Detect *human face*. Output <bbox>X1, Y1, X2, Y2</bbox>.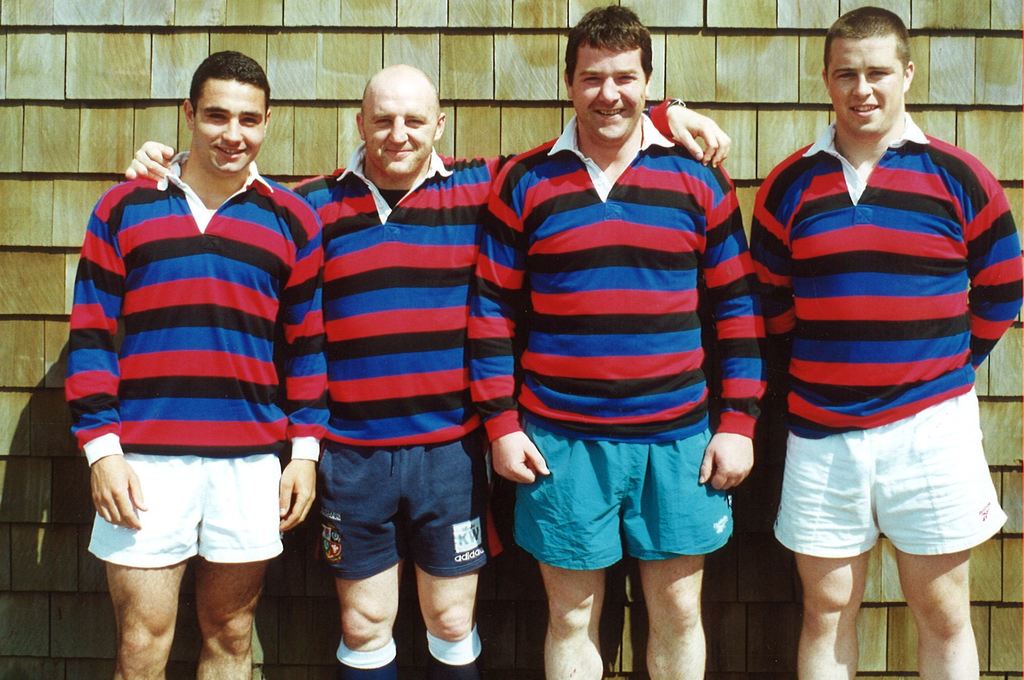
<bbox>572, 45, 645, 145</bbox>.
